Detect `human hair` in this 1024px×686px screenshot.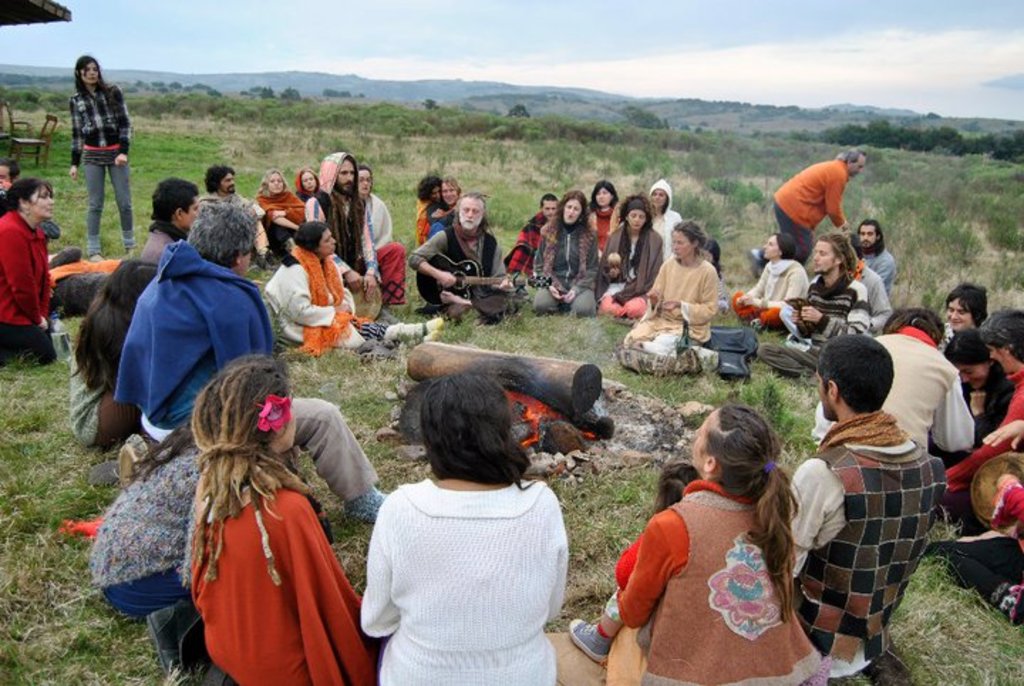
Detection: box(852, 219, 882, 255).
